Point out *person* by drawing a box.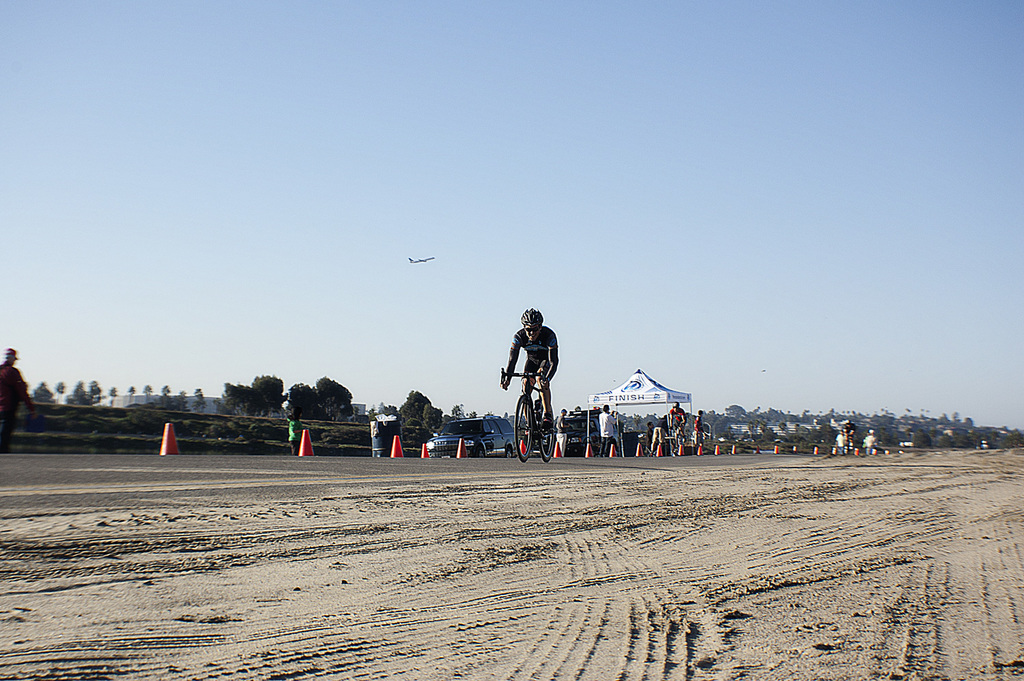
<box>500,301,558,451</box>.
